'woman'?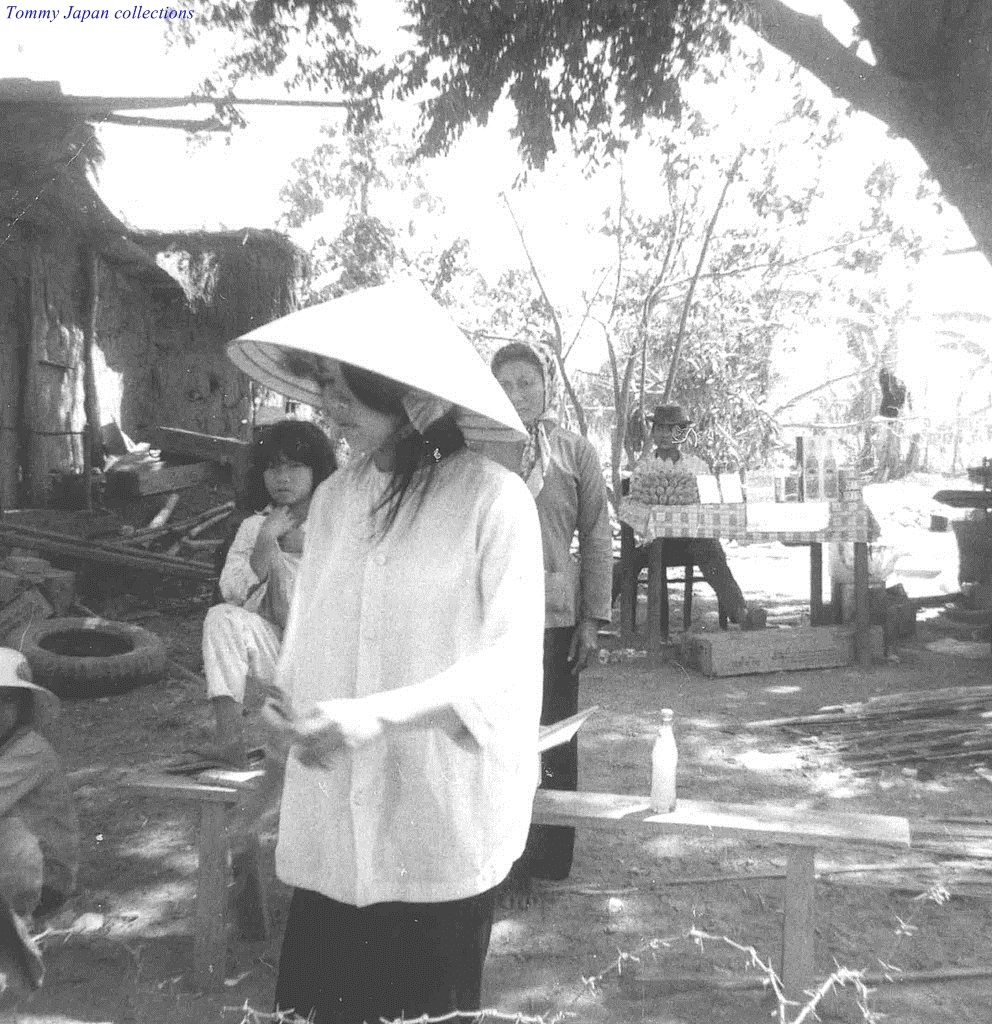
(489,338,613,909)
